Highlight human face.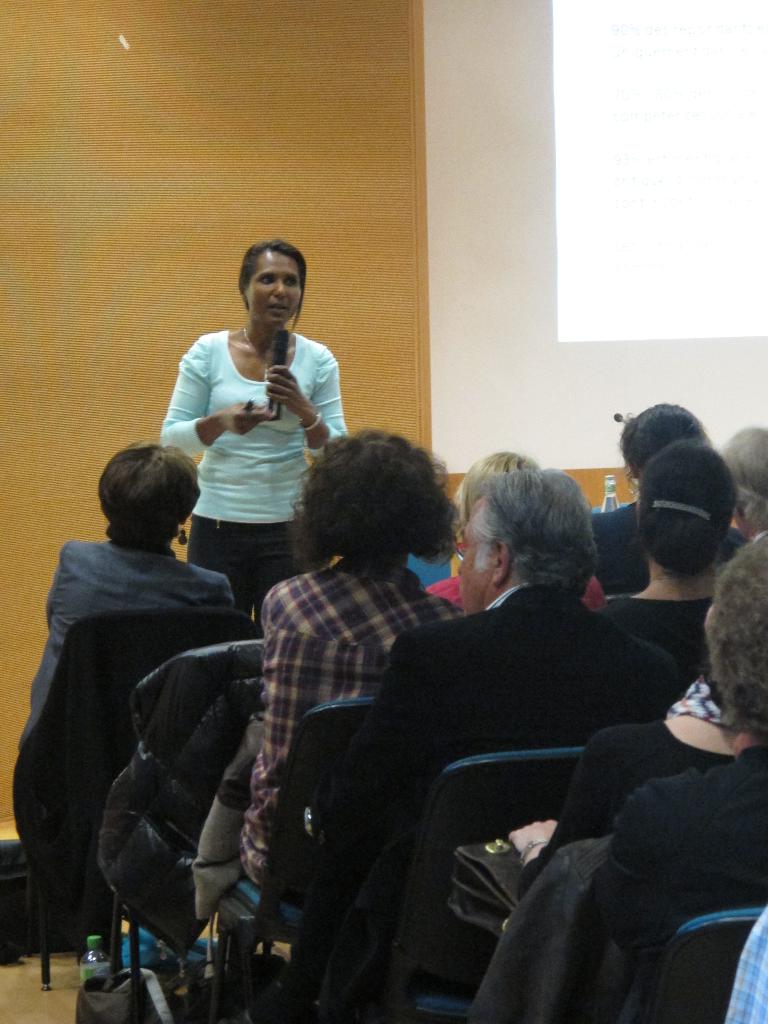
Highlighted region: x1=453, y1=499, x2=492, y2=600.
